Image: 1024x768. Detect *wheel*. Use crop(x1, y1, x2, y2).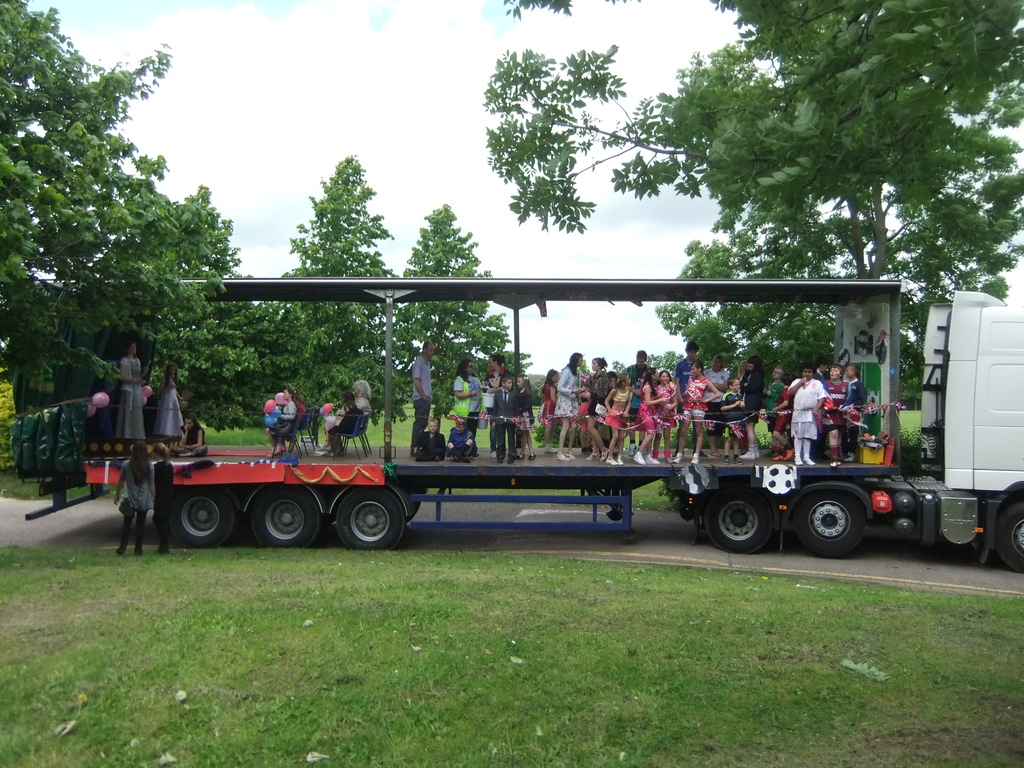
crop(169, 486, 235, 548).
